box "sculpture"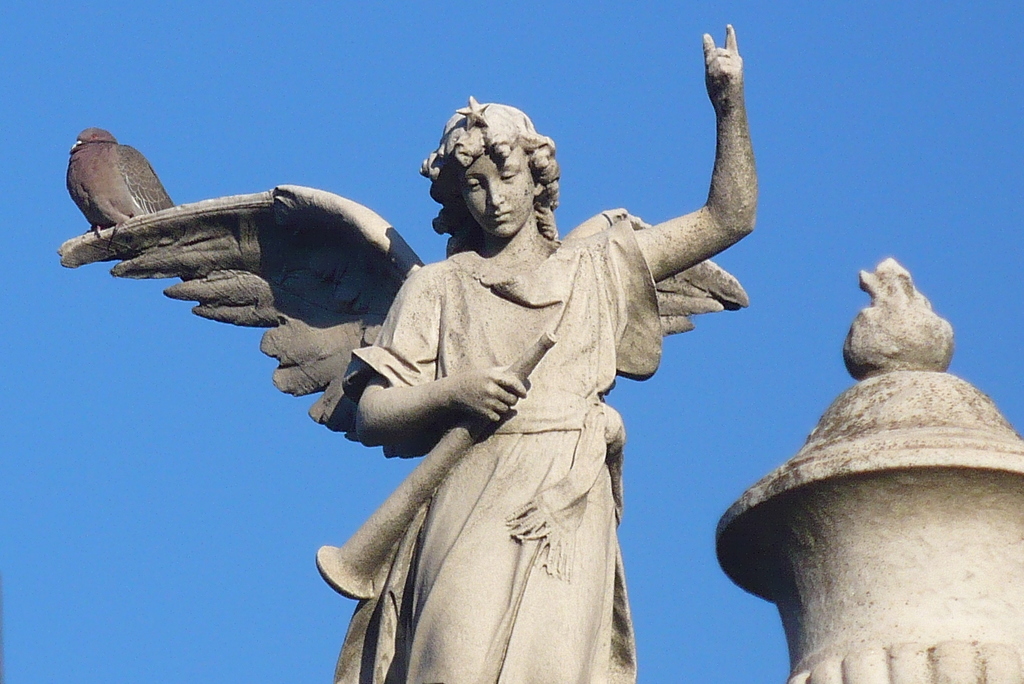
[55, 26, 764, 683]
